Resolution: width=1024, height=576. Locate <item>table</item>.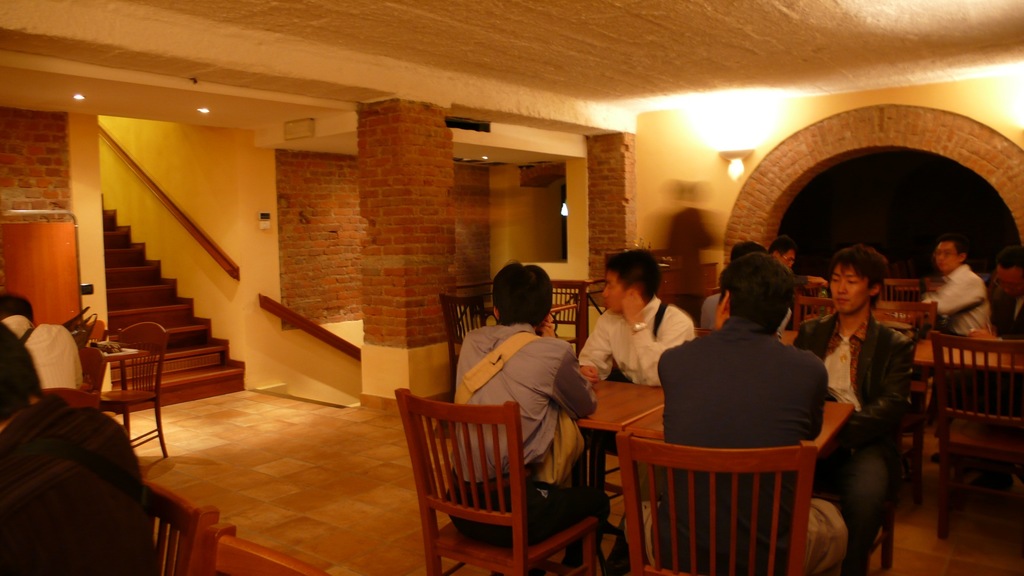
left=777, top=332, right=806, bottom=346.
